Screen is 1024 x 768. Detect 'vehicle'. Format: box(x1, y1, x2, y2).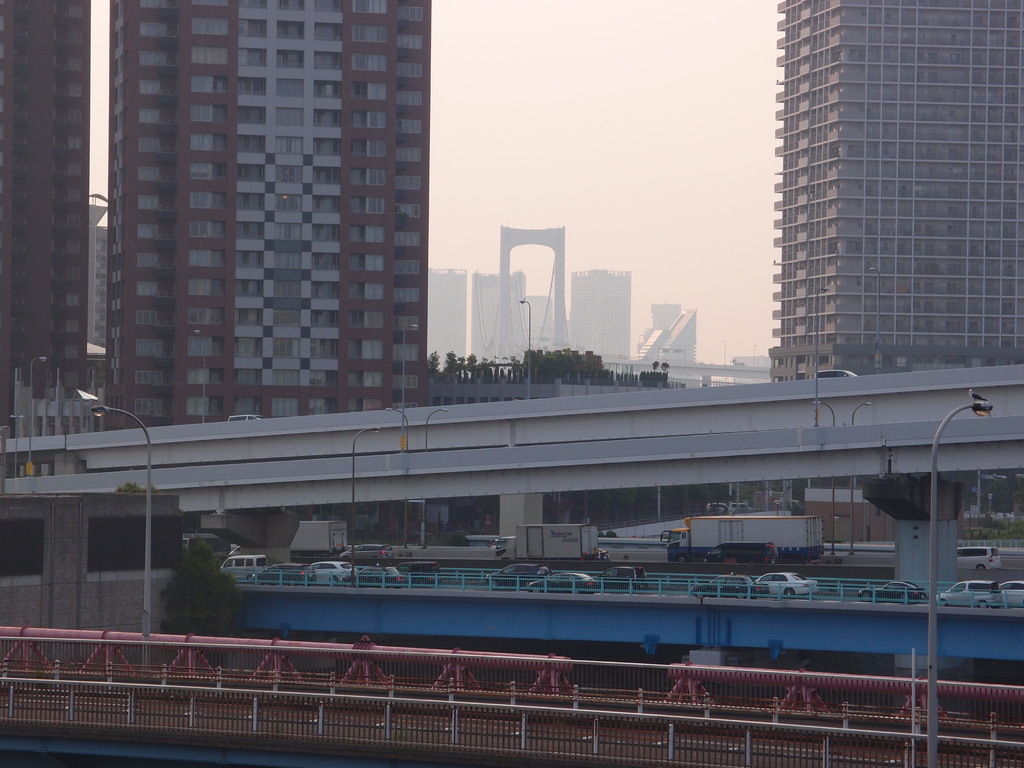
box(707, 500, 728, 513).
